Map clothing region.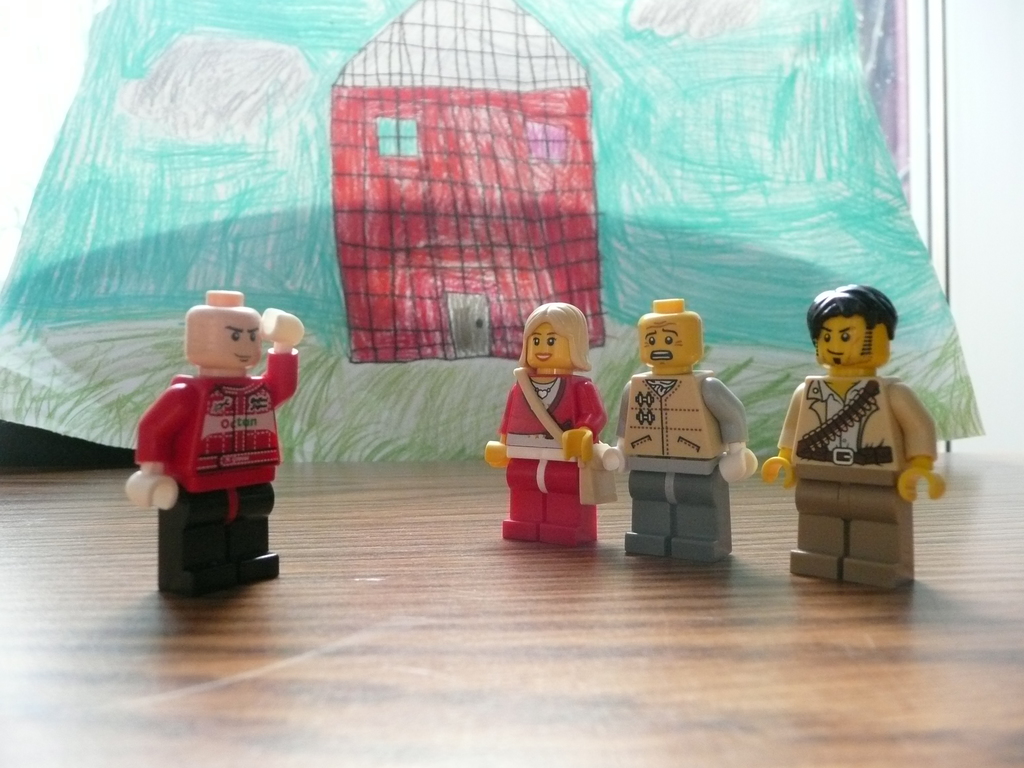
Mapped to {"left": 616, "top": 364, "right": 752, "bottom": 543}.
